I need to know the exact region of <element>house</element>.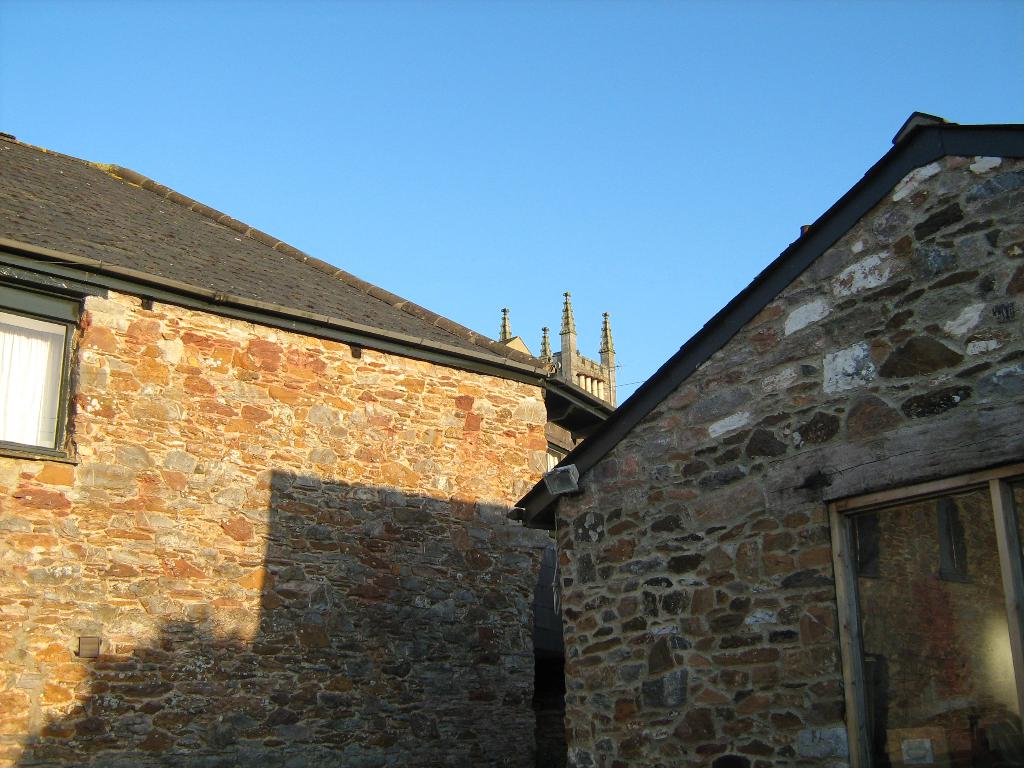
Region: crop(0, 152, 548, 767).
